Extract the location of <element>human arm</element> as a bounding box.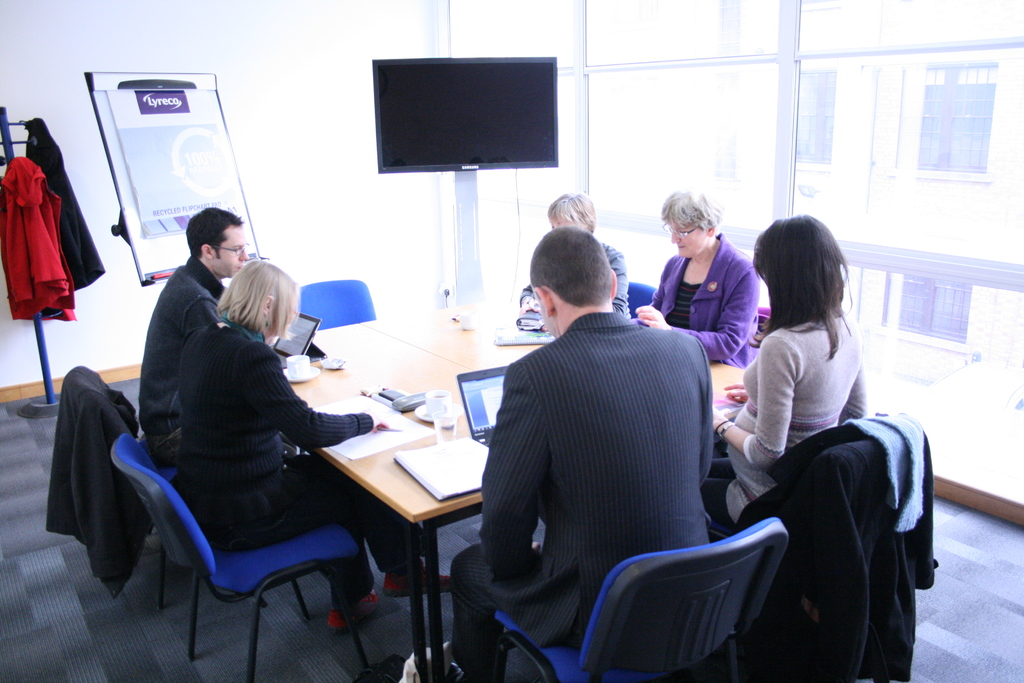
<region>712, 336, 796, 468</region>.
